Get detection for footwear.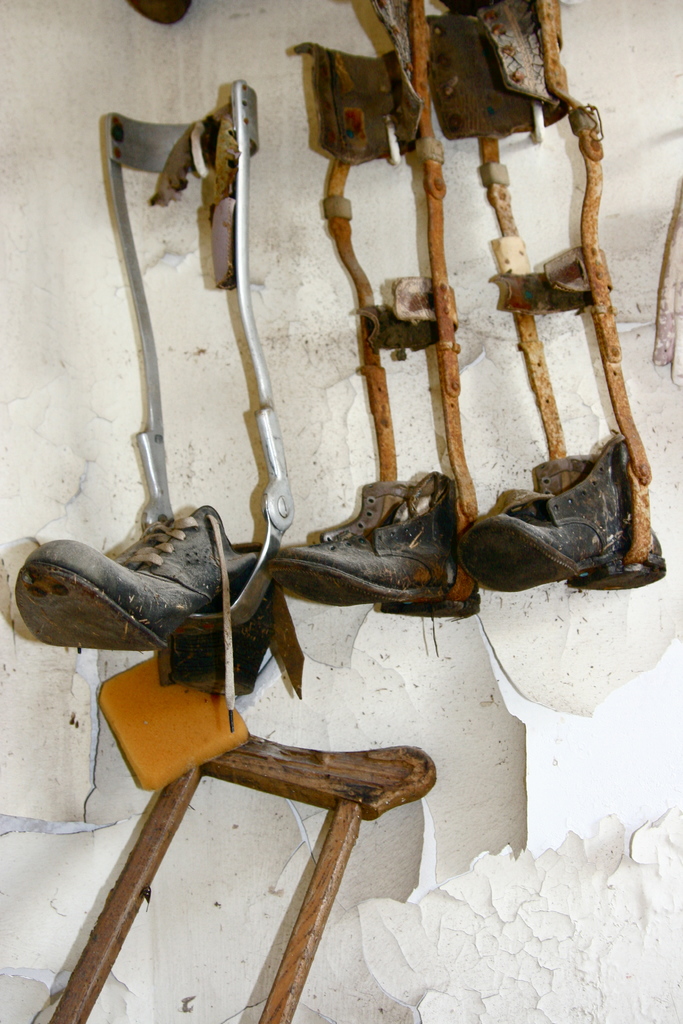
Detection: (272,471,481,614).
